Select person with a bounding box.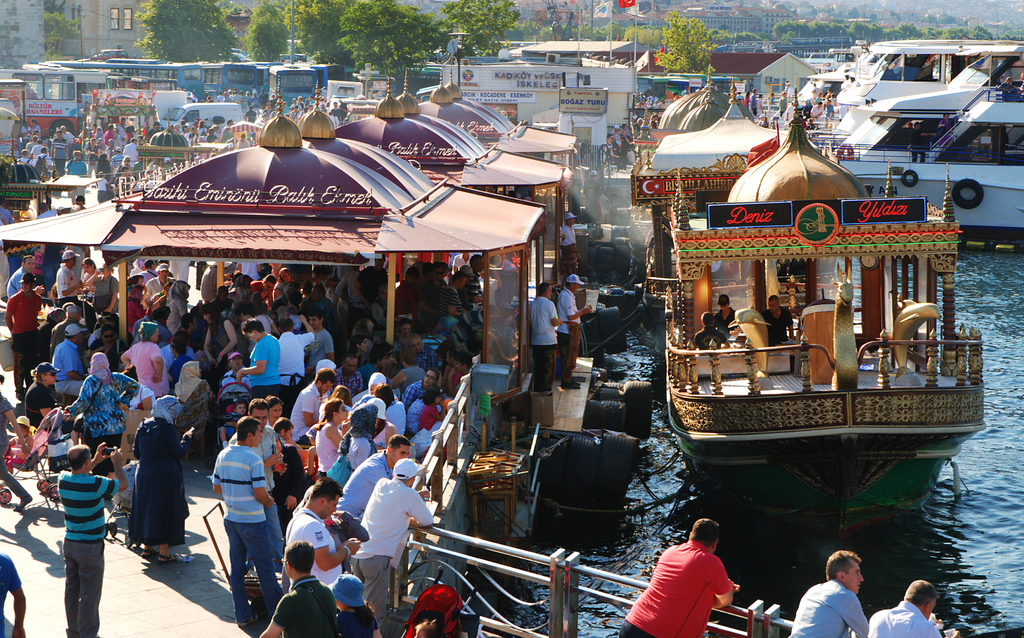
bbox=[199, 407, 270, 611].
